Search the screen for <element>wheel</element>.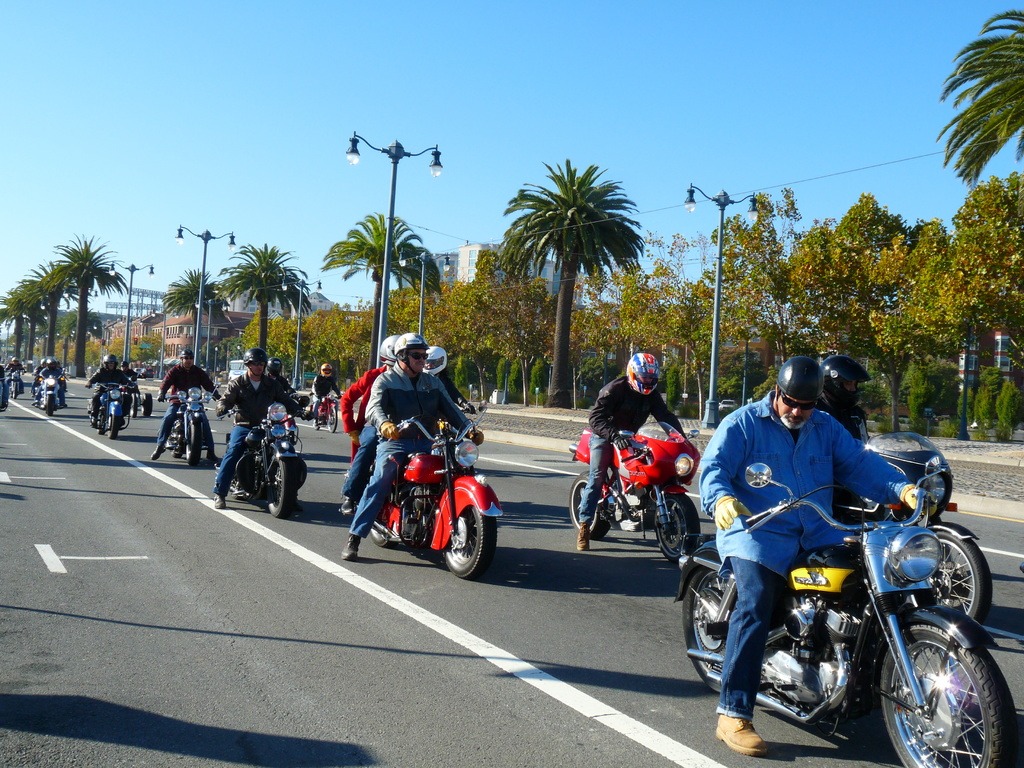
Found at 12 390 17 400.
